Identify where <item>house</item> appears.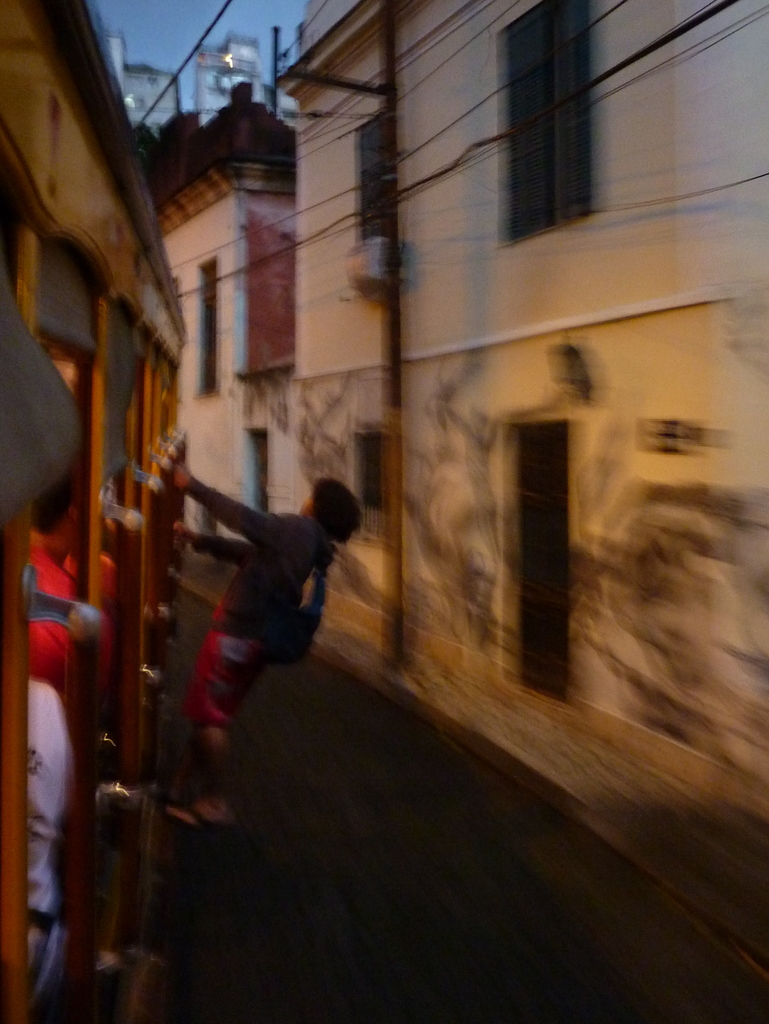
Appears at (left=149, top=75, right=300, bottom=660).
